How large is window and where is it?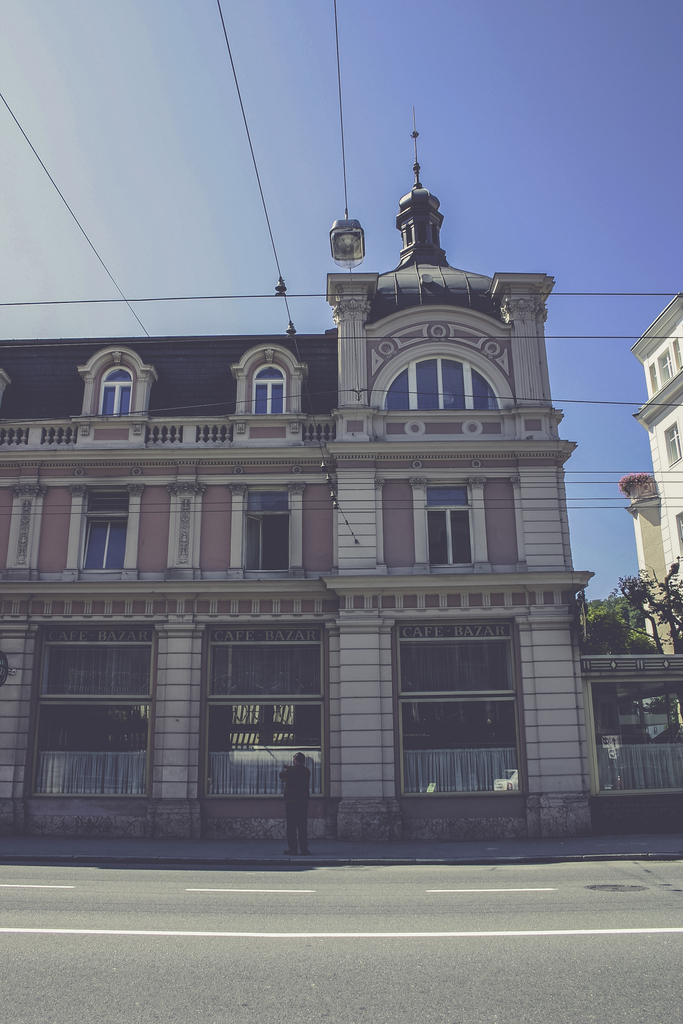
Bounding box: region(245, 485, 288, 569).
